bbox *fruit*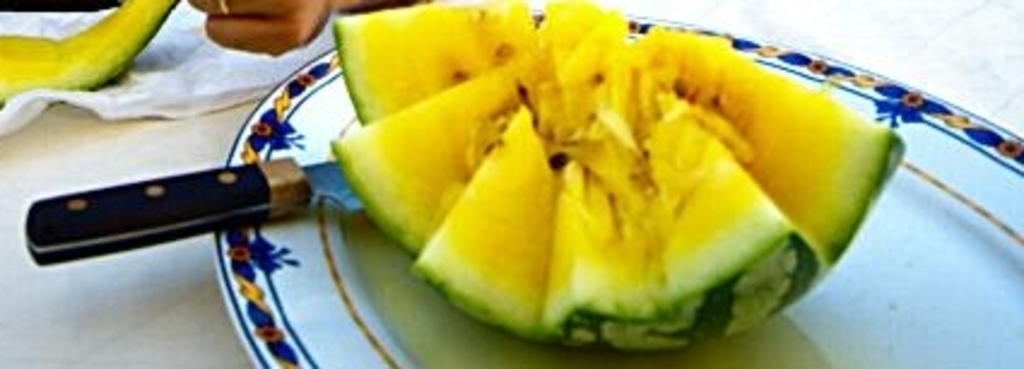
bbox=[0, 0, 183, 111]
